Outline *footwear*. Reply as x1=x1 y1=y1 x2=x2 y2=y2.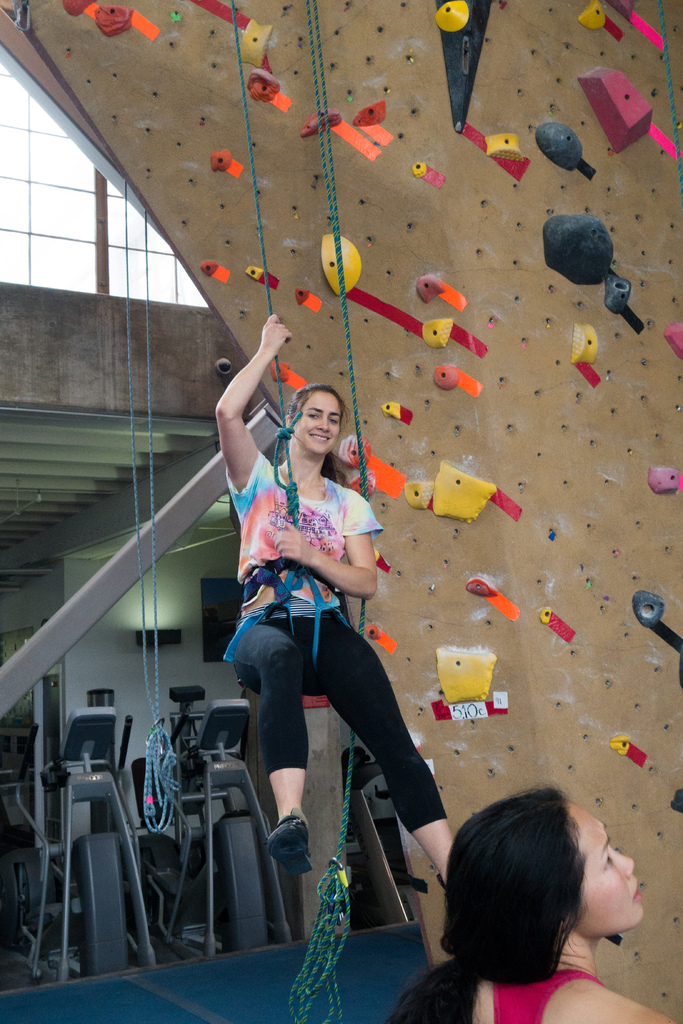
x1=267 y1=822 x2=322 y2=911.
